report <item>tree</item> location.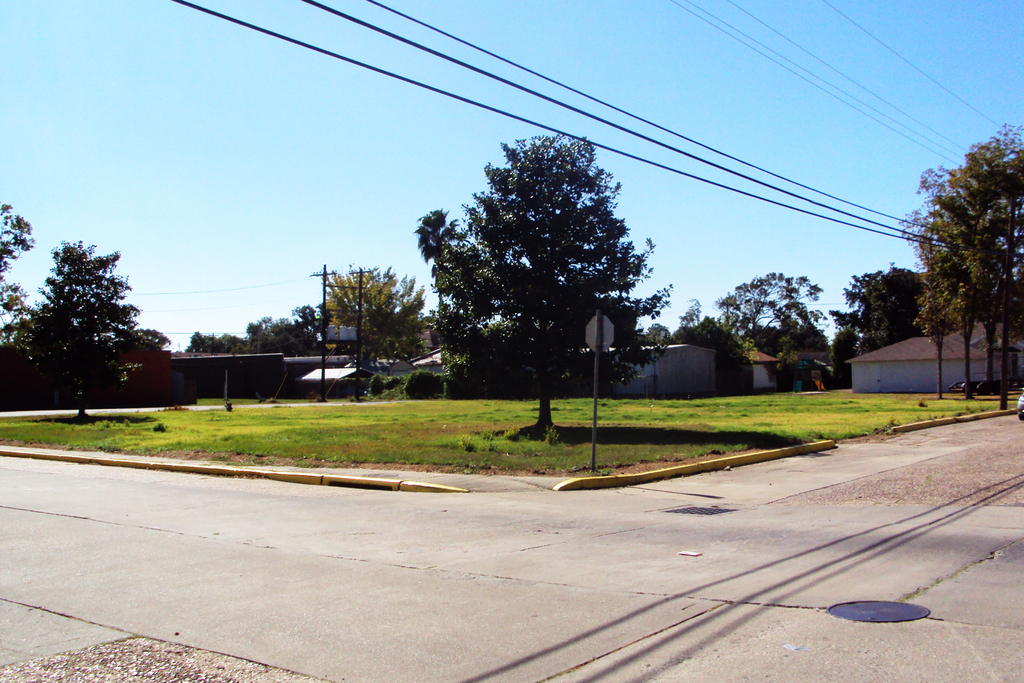
Report: crop(717, 272, 820, 343).
